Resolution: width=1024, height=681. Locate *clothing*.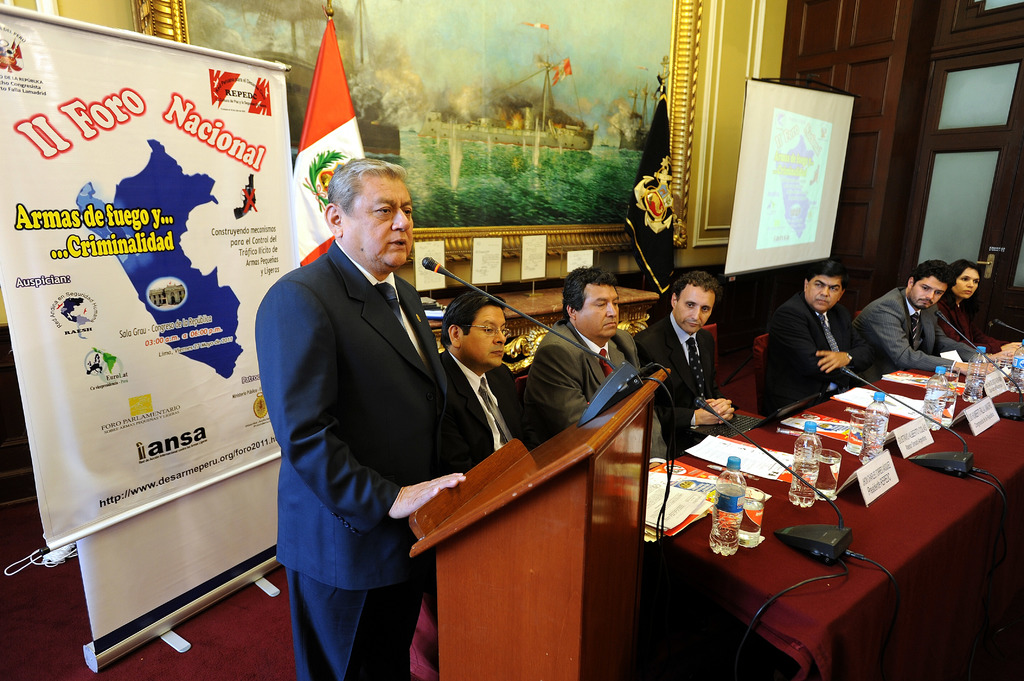
(left=636, top=303, right=732, bottom=446).
